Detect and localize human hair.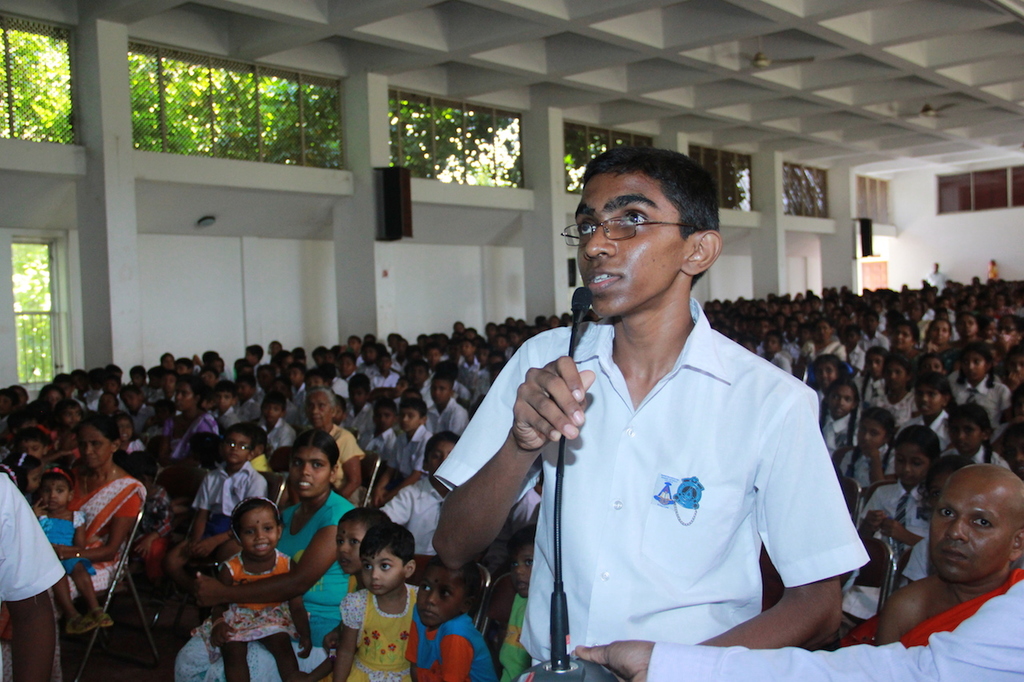
Localized at region(226, 498, 281, 544).
